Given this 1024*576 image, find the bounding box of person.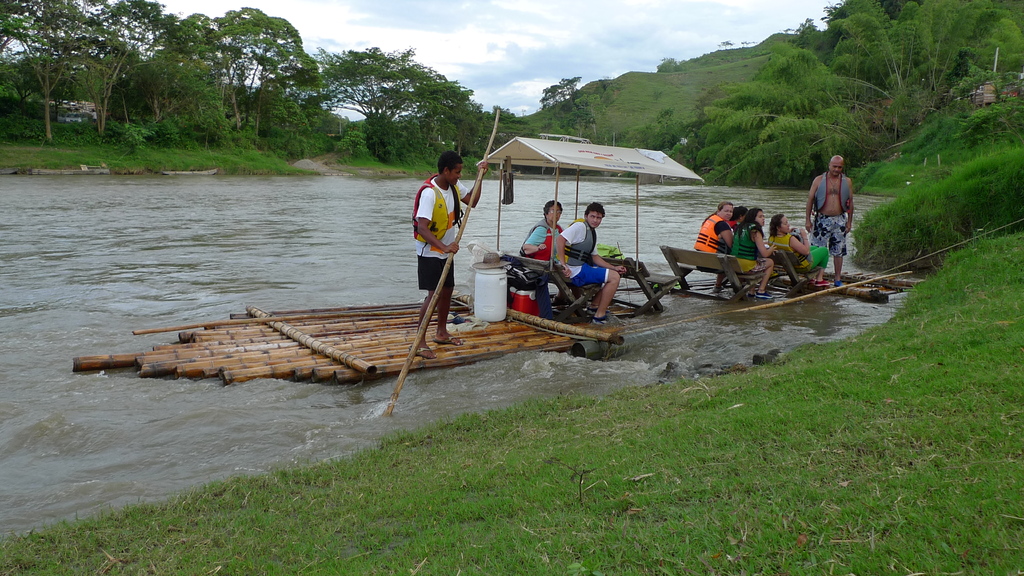
box=[692, 200, 741, 297].
